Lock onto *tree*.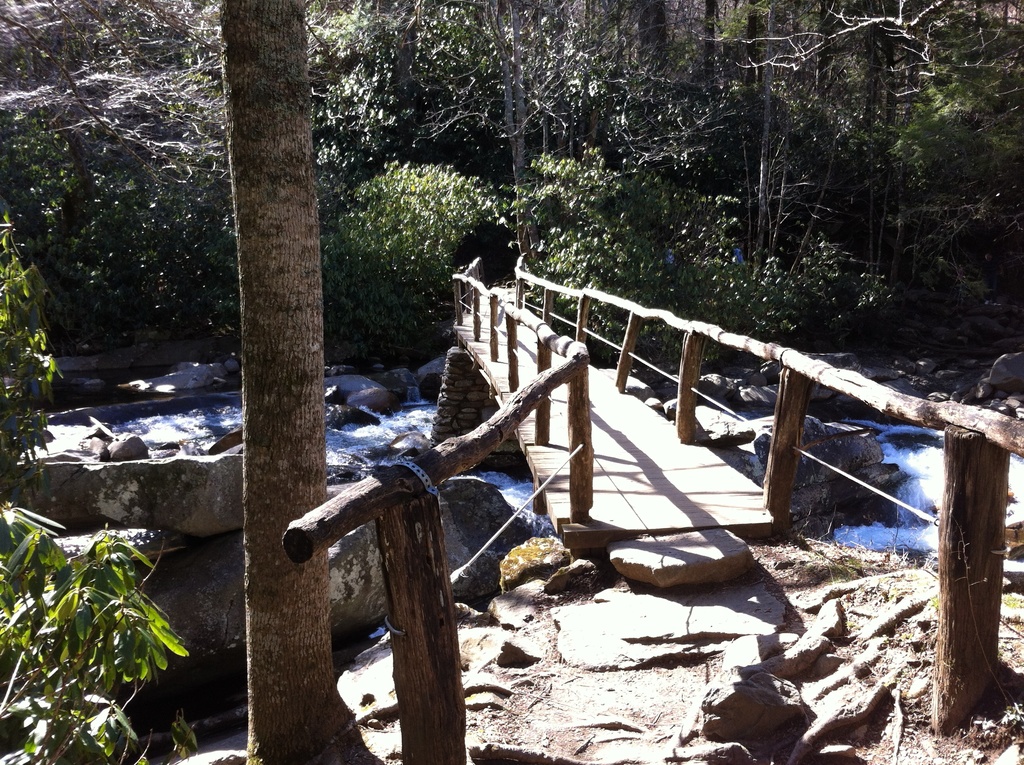
Locked: box(699, 0, 730, 156).
